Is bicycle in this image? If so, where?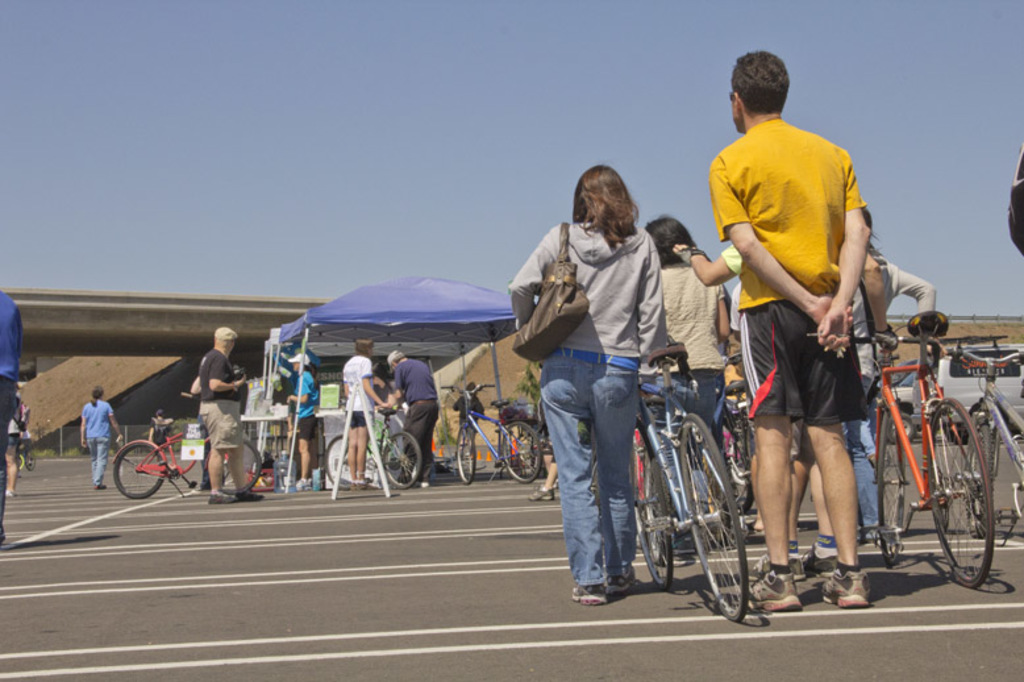
Yes, at 17/436/37/473.
